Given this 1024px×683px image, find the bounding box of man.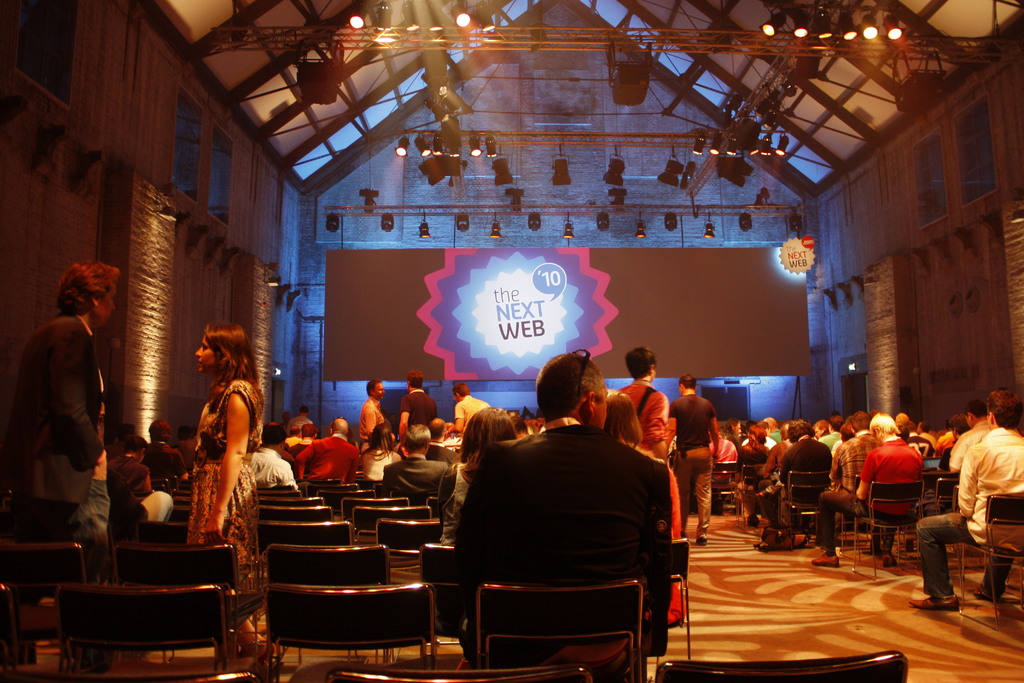
672:375:720:551.
